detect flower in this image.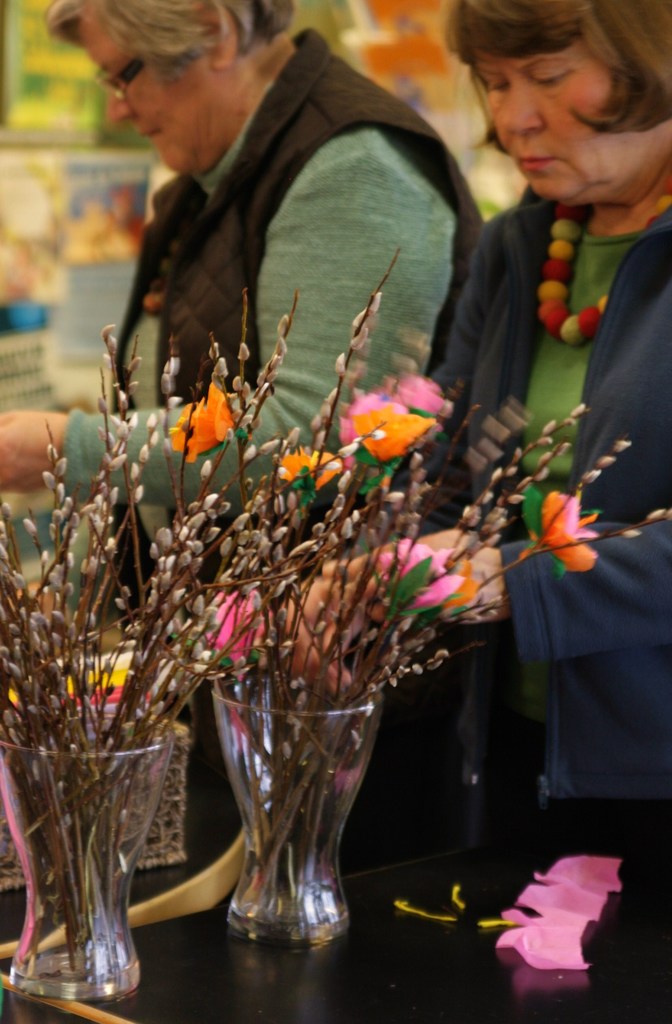
Detection: {"left": 395, "top": 379, "right": 451, "bottom": 419}.
